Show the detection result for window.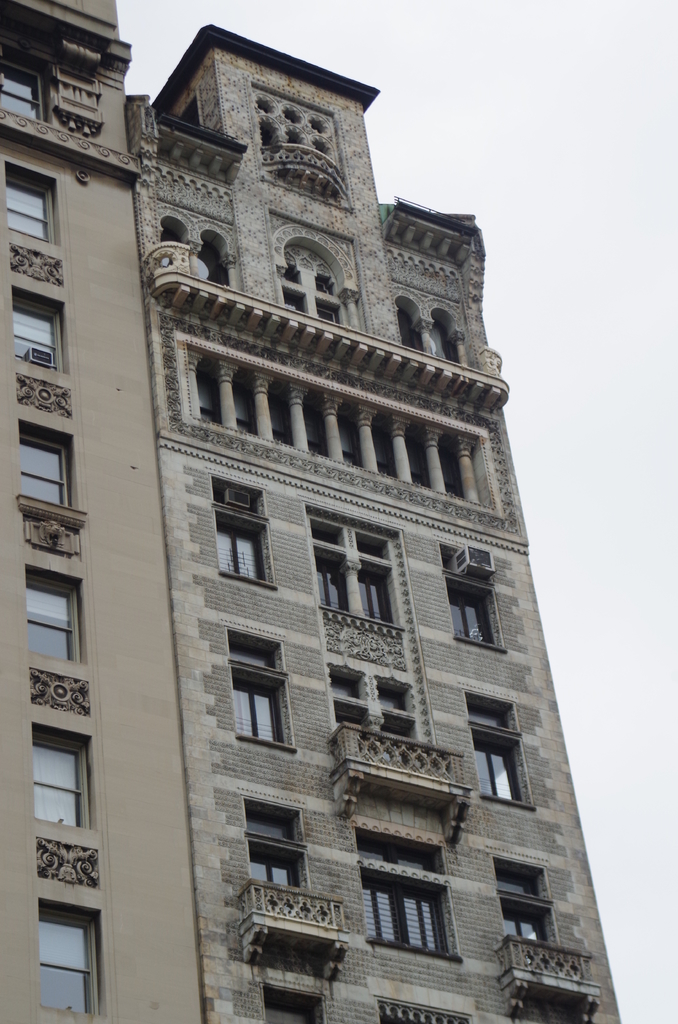
<box>247,792,324,899</box>.
